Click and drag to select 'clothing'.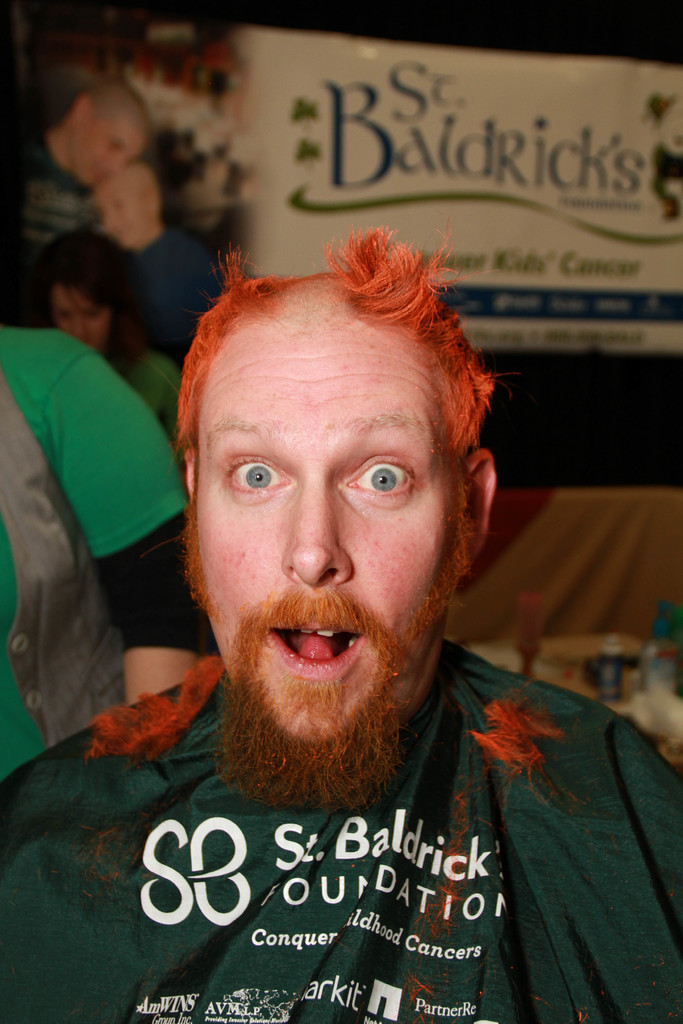
Selection: locate(0, 335, 213, 765).
